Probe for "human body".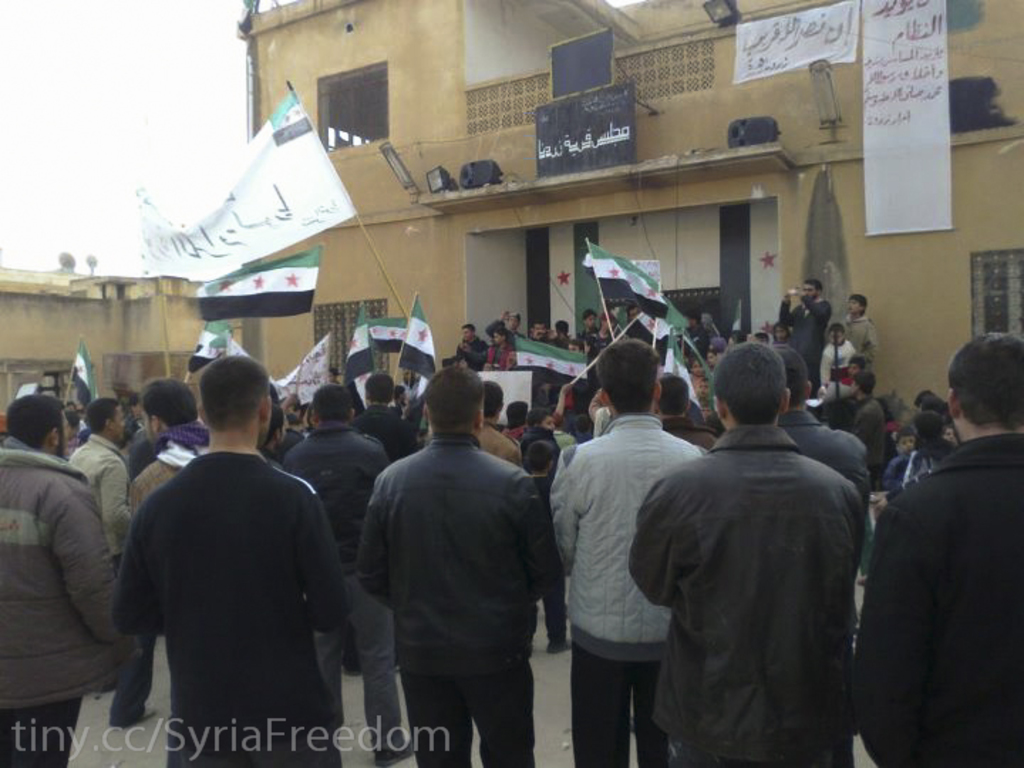
Probe result: crop(849, 366, 887, 468).
